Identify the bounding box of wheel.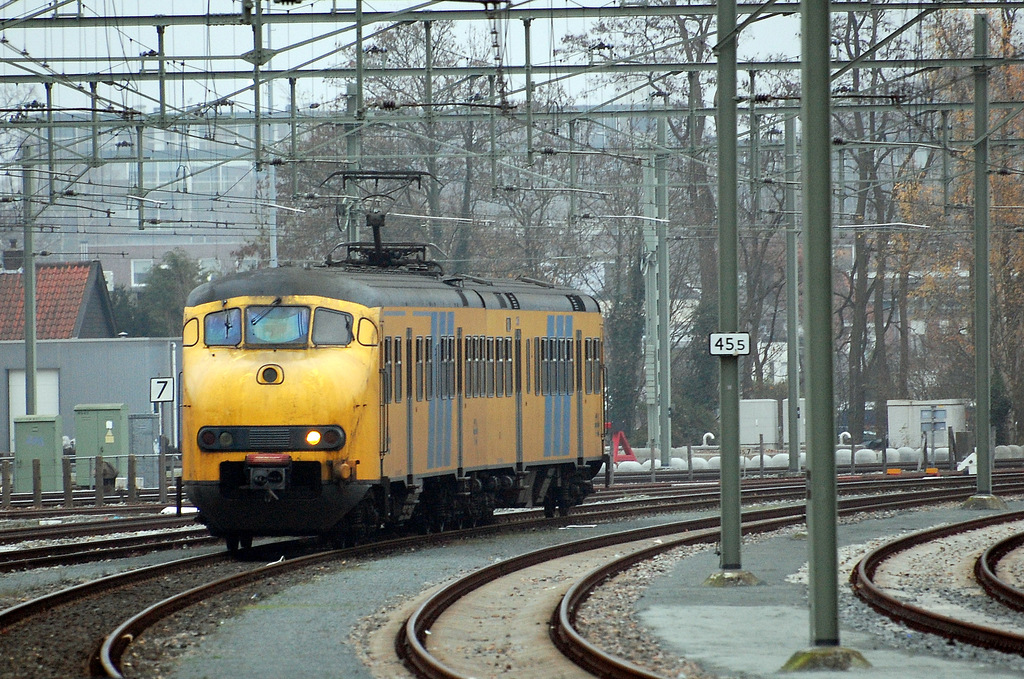
select_region(241, 534, 254, 550).
